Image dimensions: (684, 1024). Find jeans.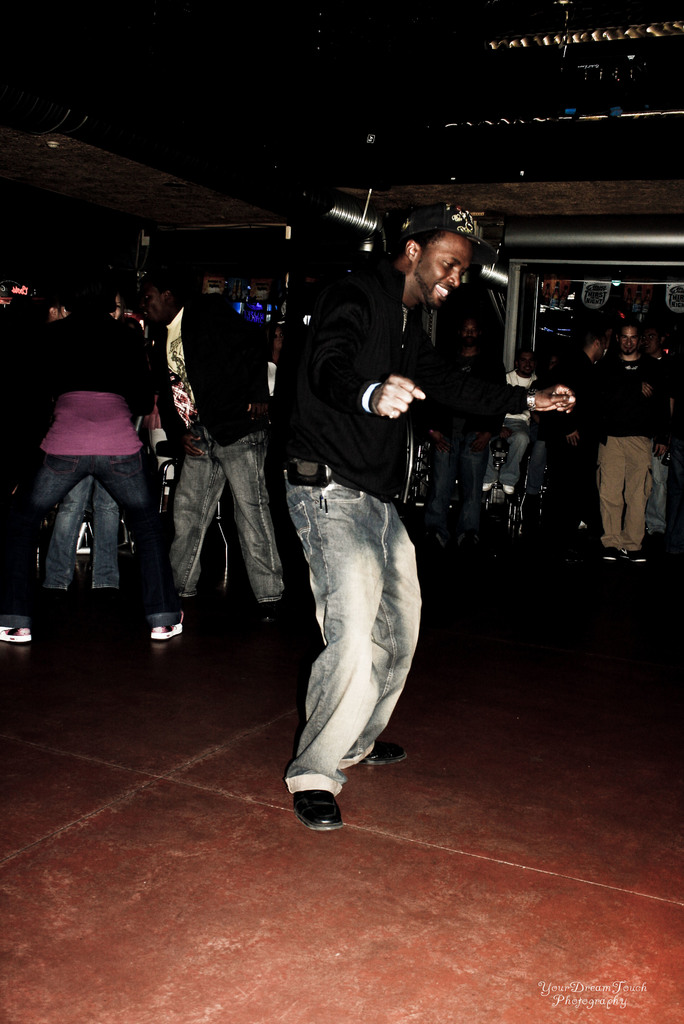
(left=526, top=444, right=590, bottom=531).
